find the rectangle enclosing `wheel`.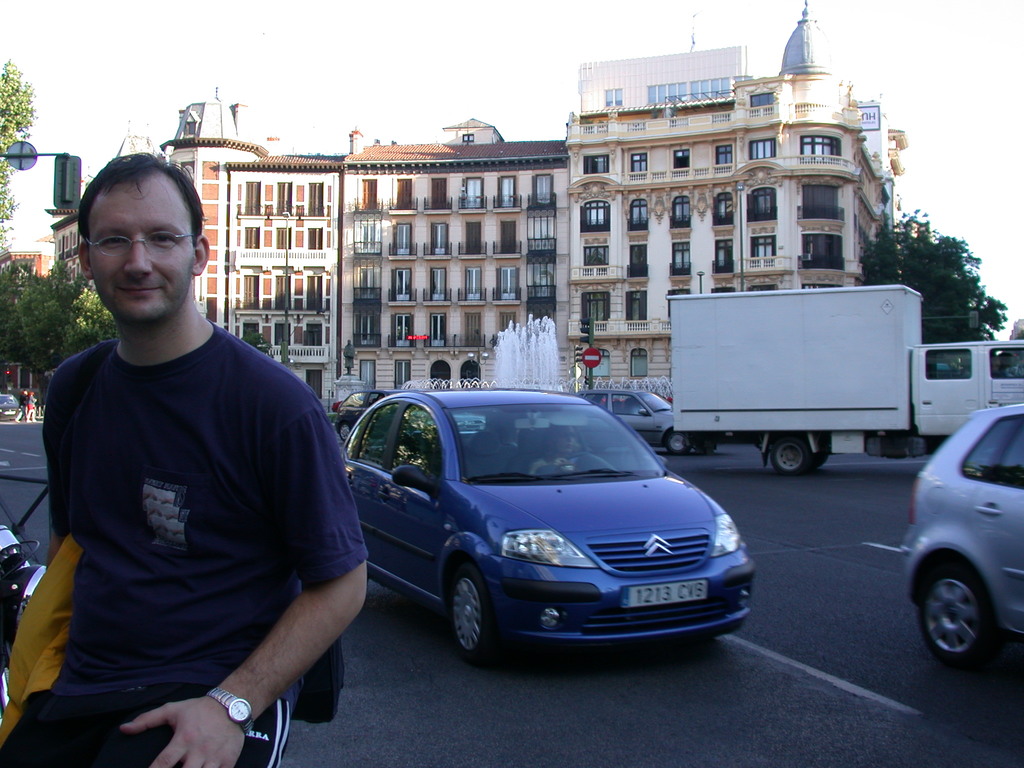
336/423/349/447.
